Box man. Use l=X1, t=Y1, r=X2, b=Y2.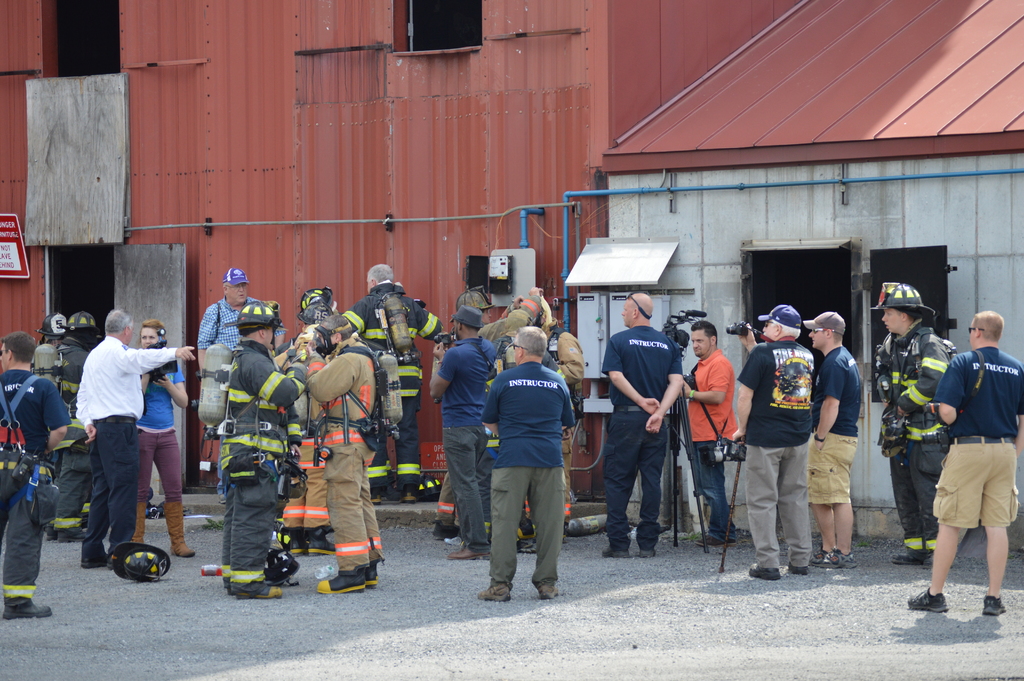
l=600, t=290, r=688, b=562.
